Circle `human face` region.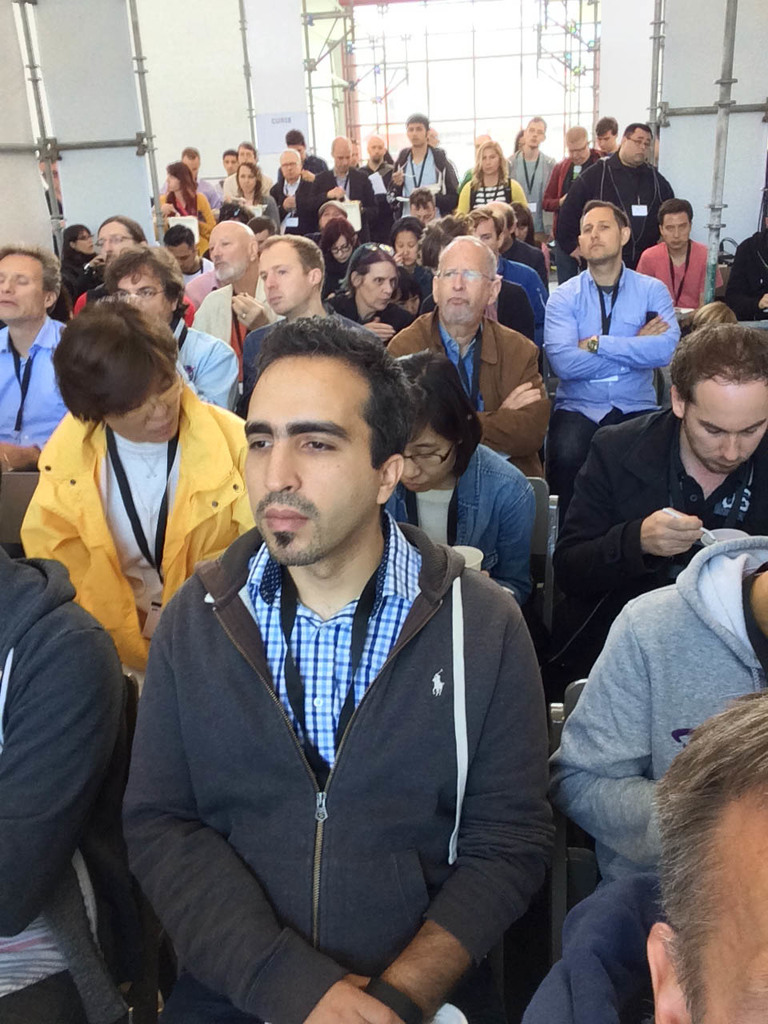
Region: box(369, 137, 386, 166).
